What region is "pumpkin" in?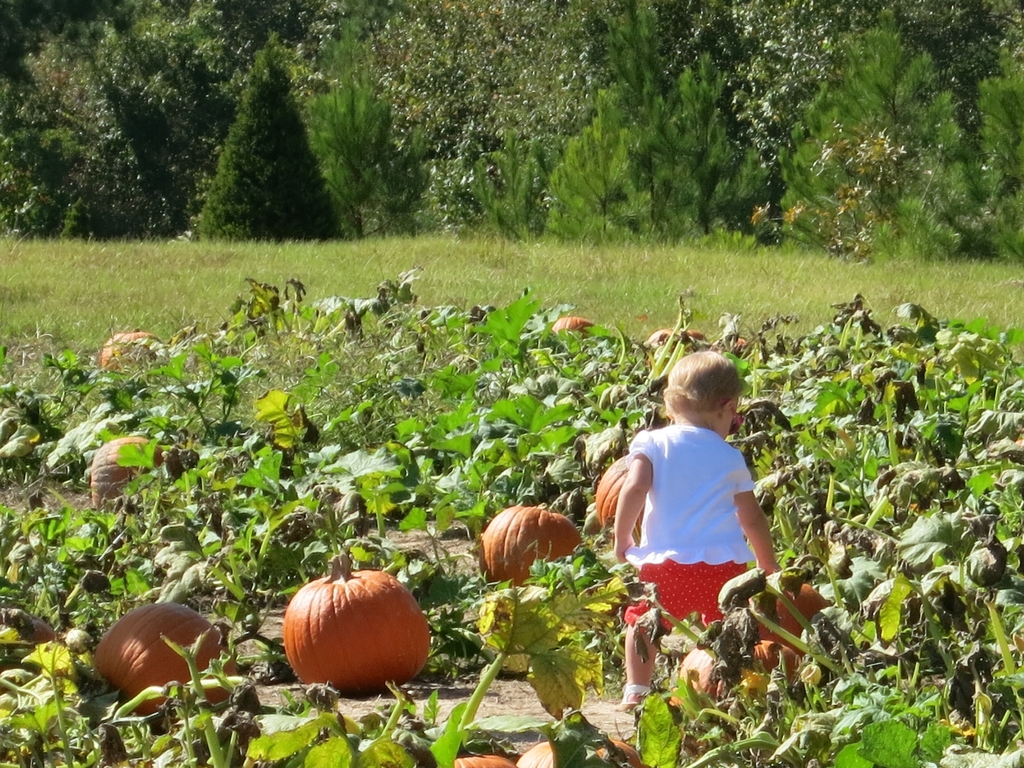
box=[650, 323, 703, 351].
